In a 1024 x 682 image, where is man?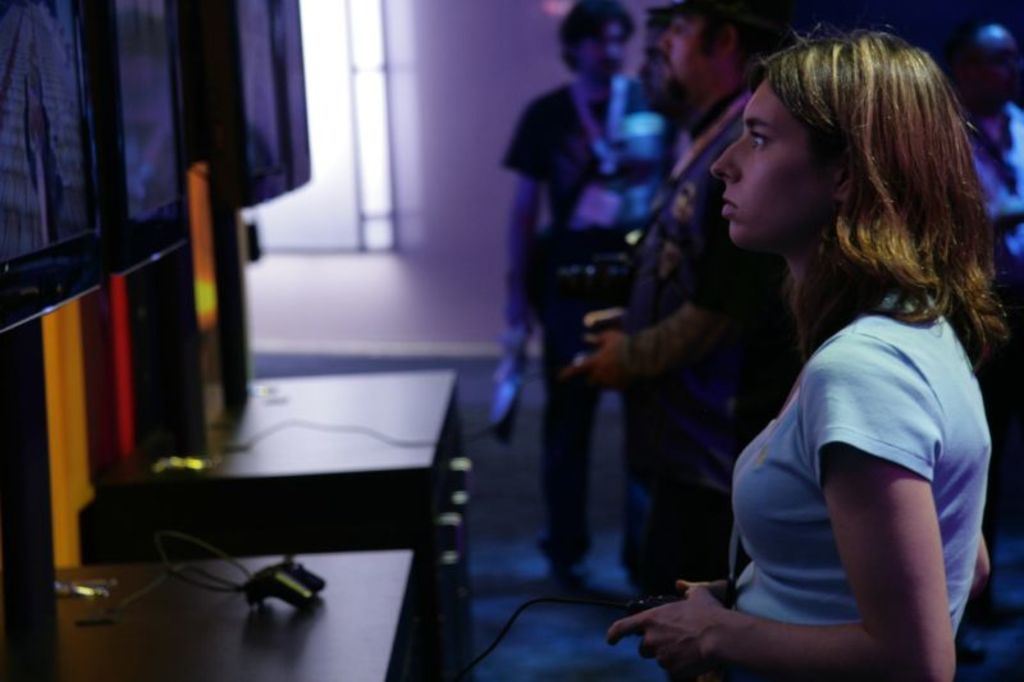
bbox(557, 0, 803, 592).
